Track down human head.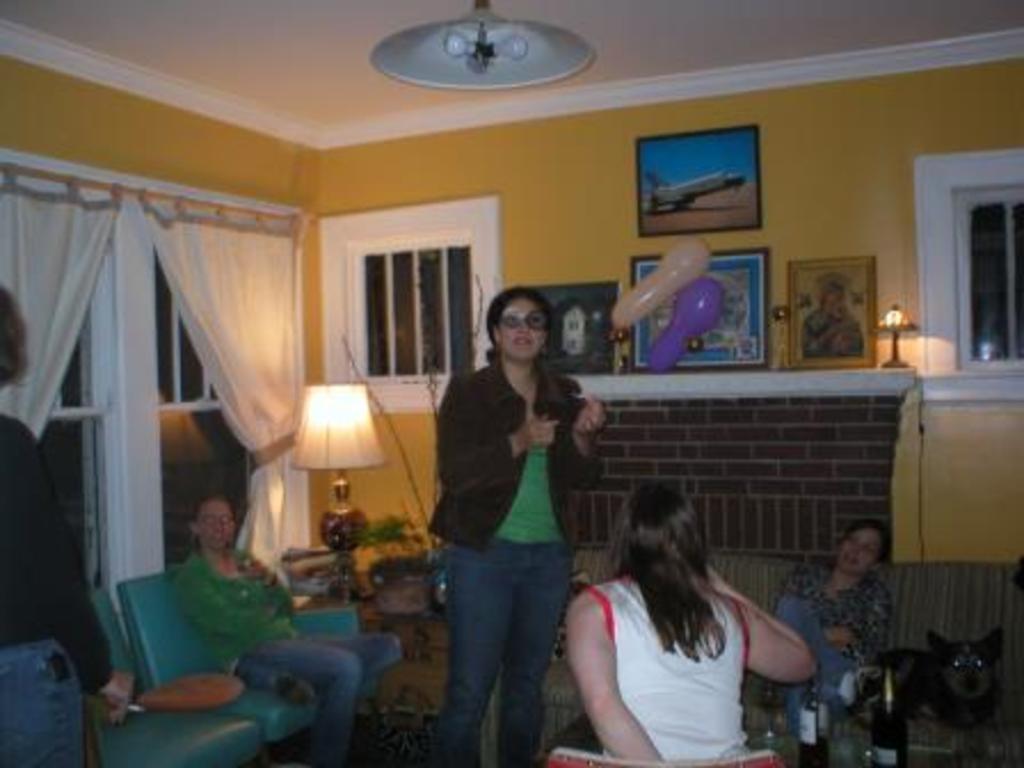
Tracked to (485,279,569,379).
